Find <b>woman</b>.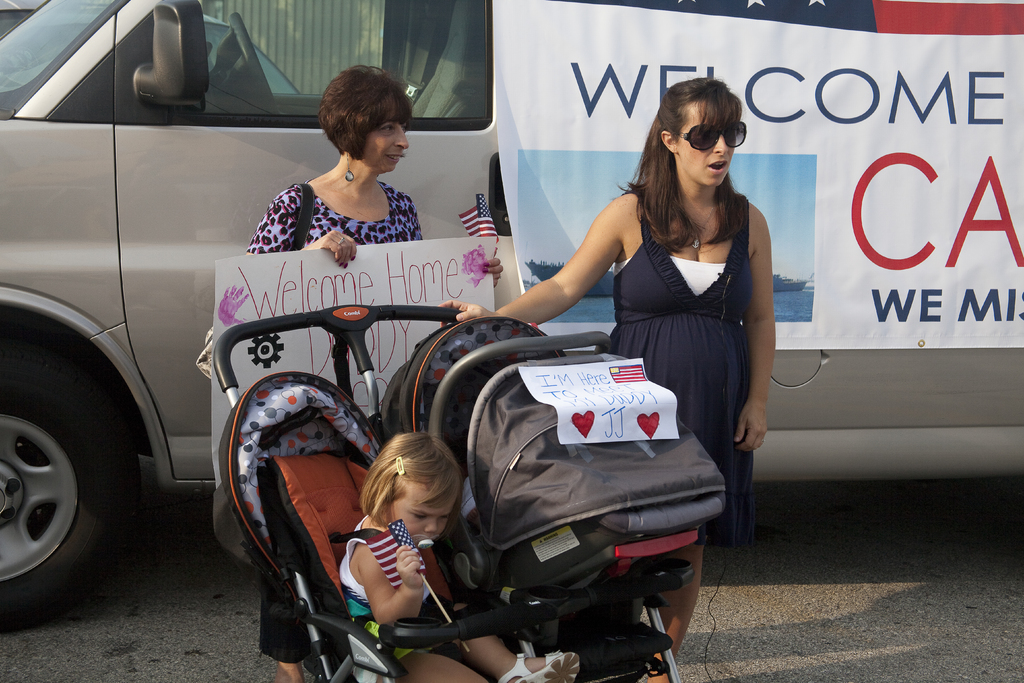
{"x1": 241, "y1": 62, "x2": 502, "y2": 682}.
